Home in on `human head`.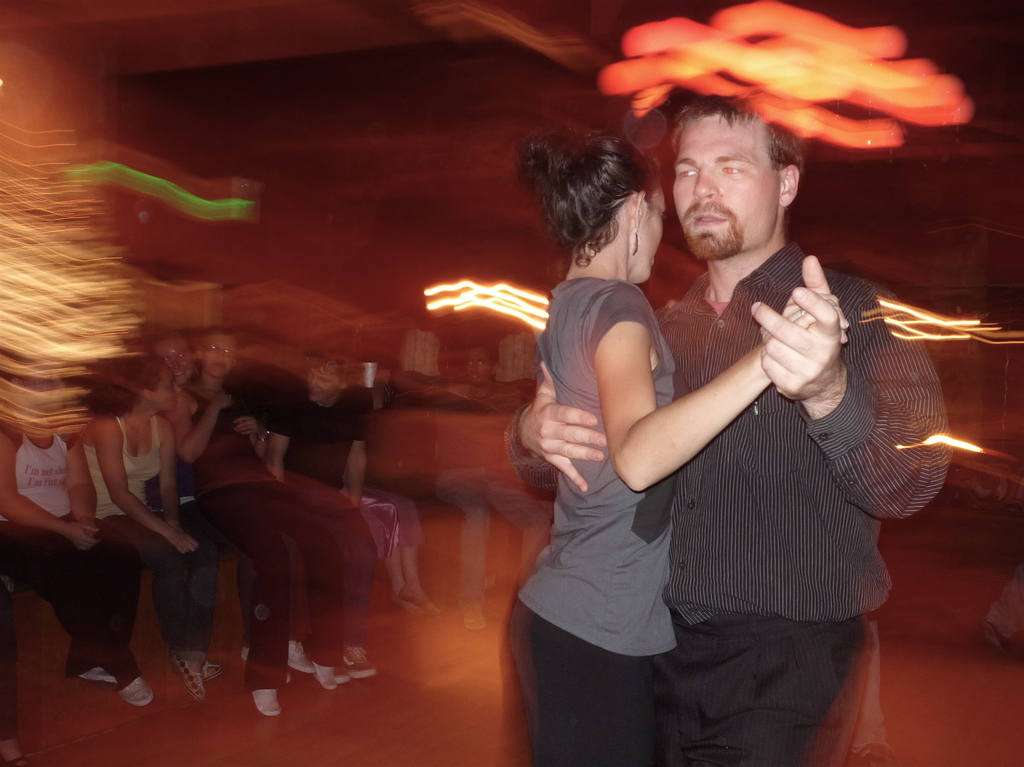
Homed in at {"x1": 6, "y1": 352, "x2": 67, "y2": 420}.
